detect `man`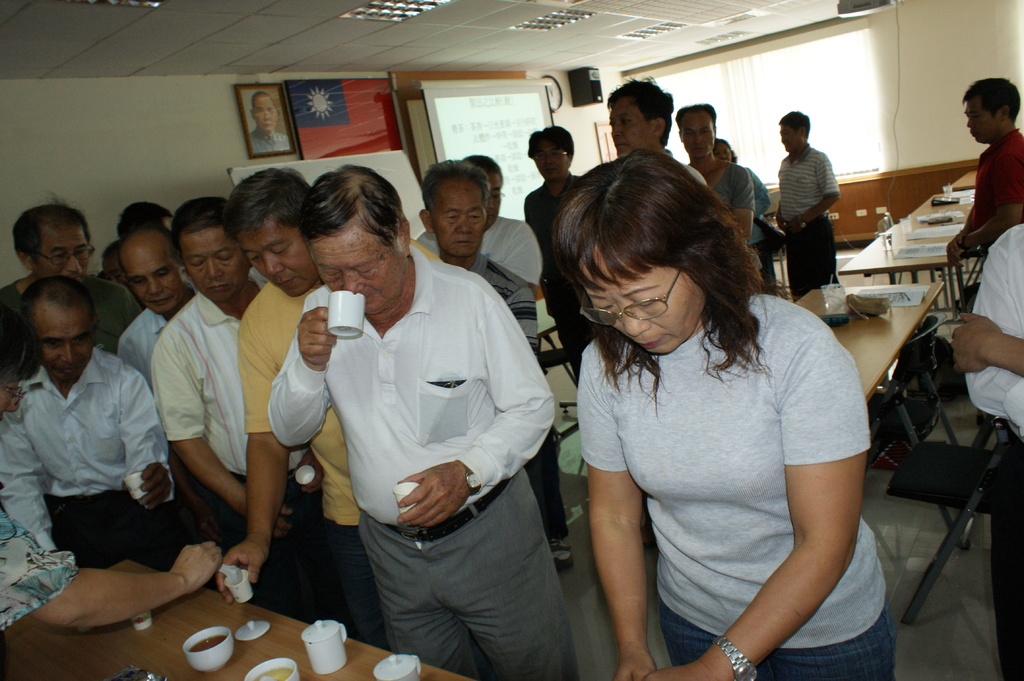
(246,88,292,156)
